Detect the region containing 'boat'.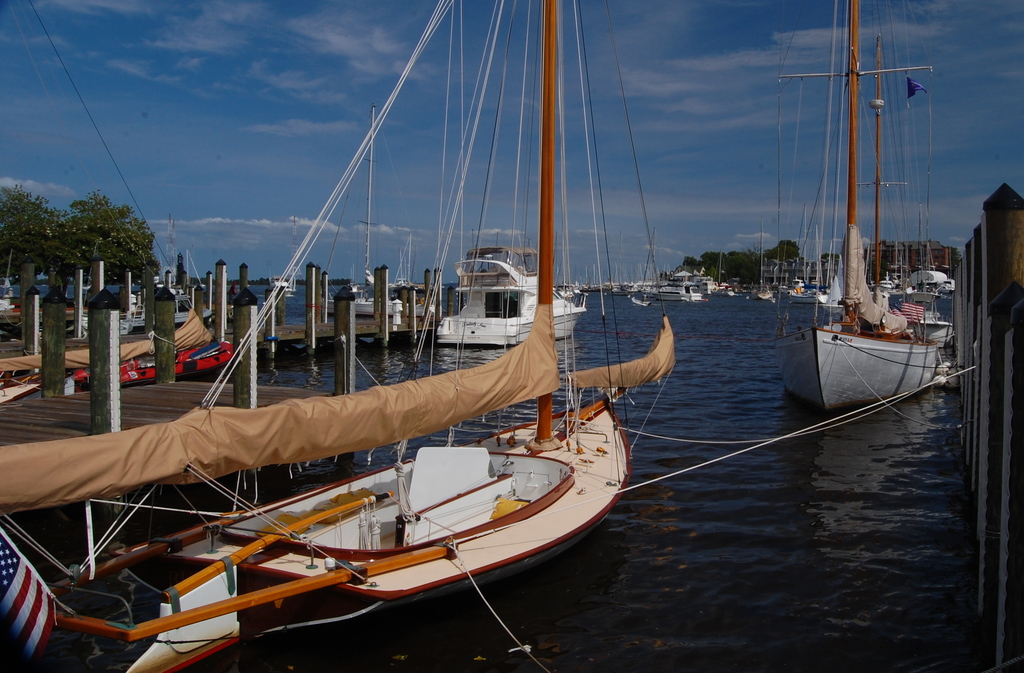
[x1=56, y1=3, x2=712, y2=642].
